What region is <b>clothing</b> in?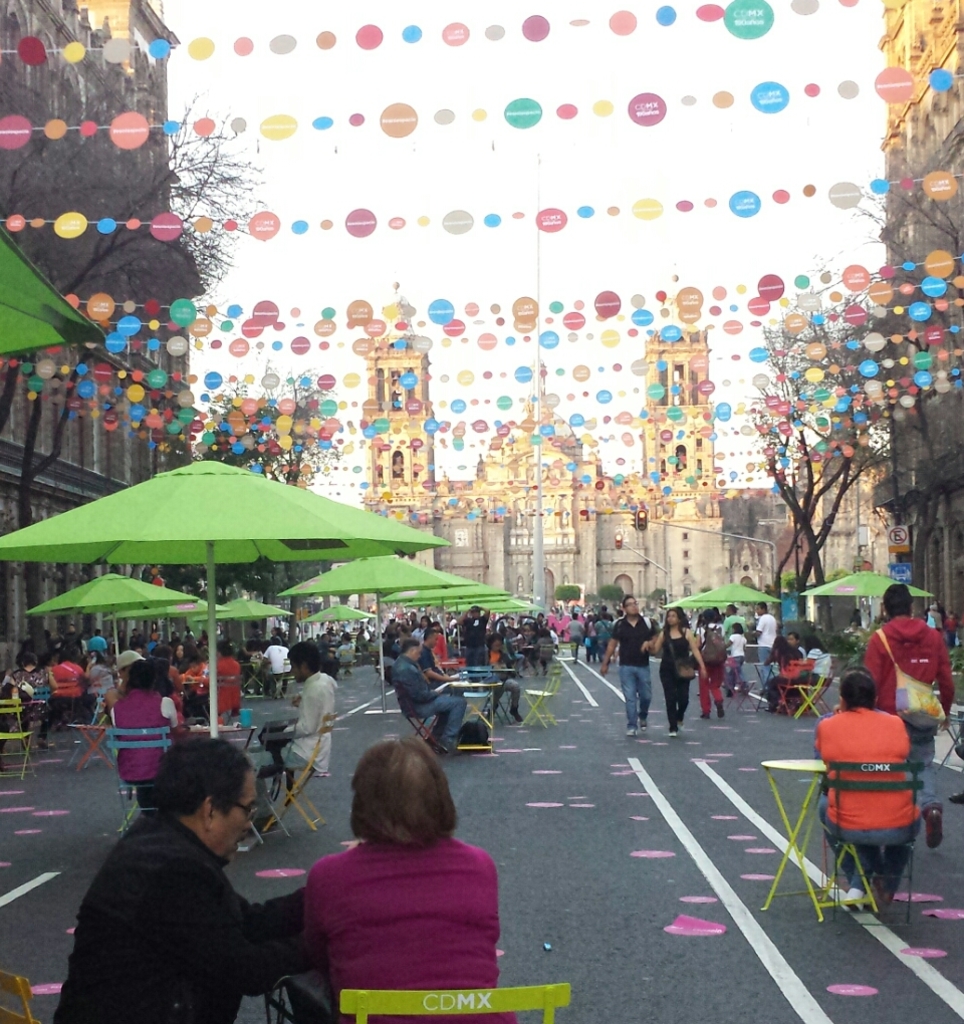
<bbox>866, 597, 953, 808</bbox>.
